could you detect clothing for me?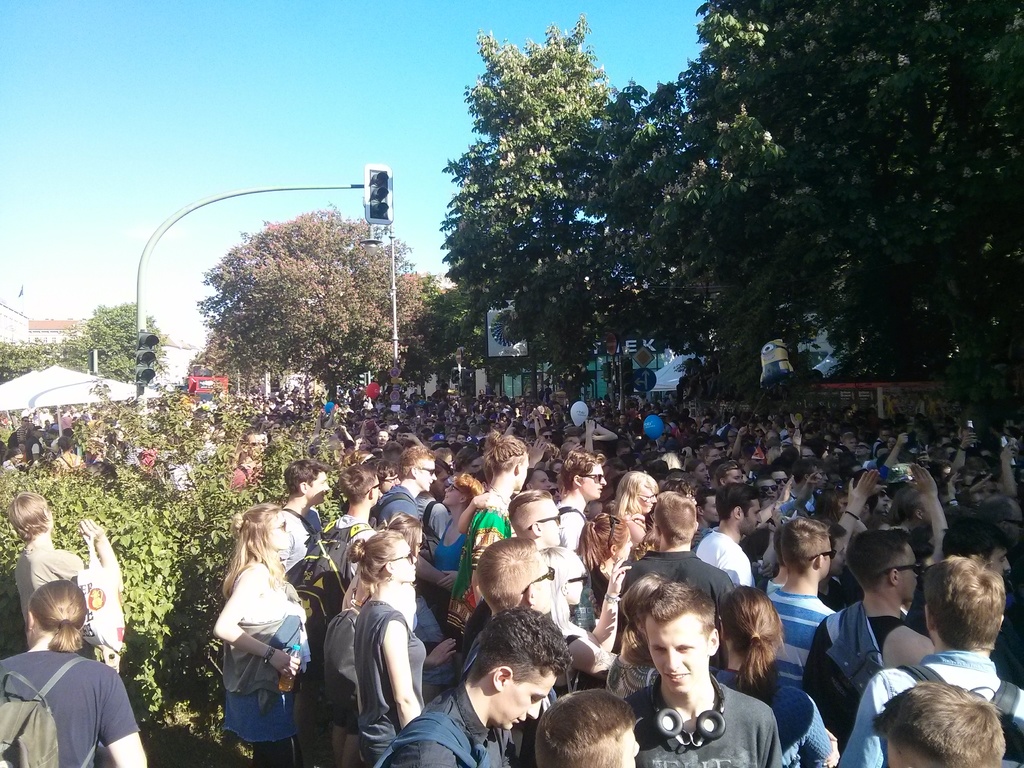
Detection result: 386 688 521 767.
